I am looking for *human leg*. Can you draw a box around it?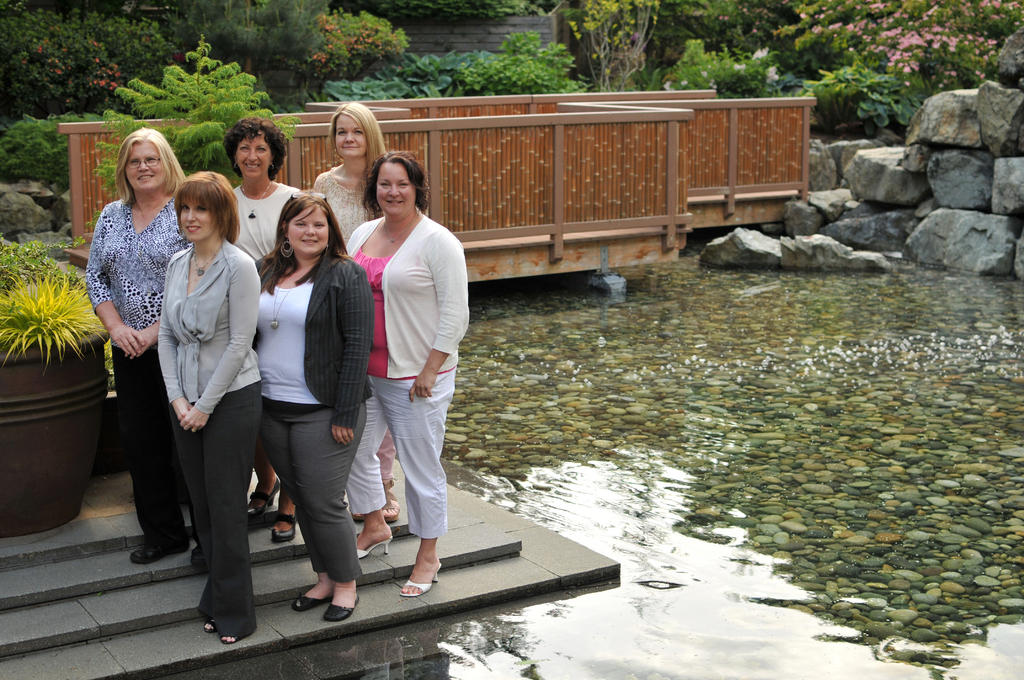
Sure, the bounding box is (x1=260, y1=404, x2=331, y2=609).
